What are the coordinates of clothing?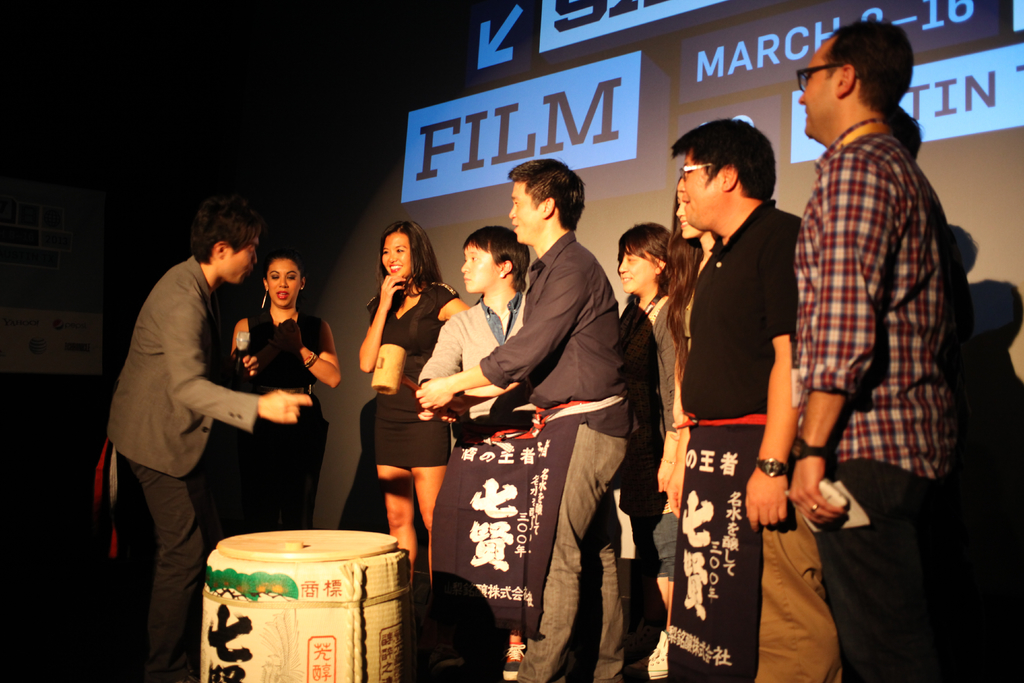
pyautogui.locateOnScreen(790, 113, 971, 479).
